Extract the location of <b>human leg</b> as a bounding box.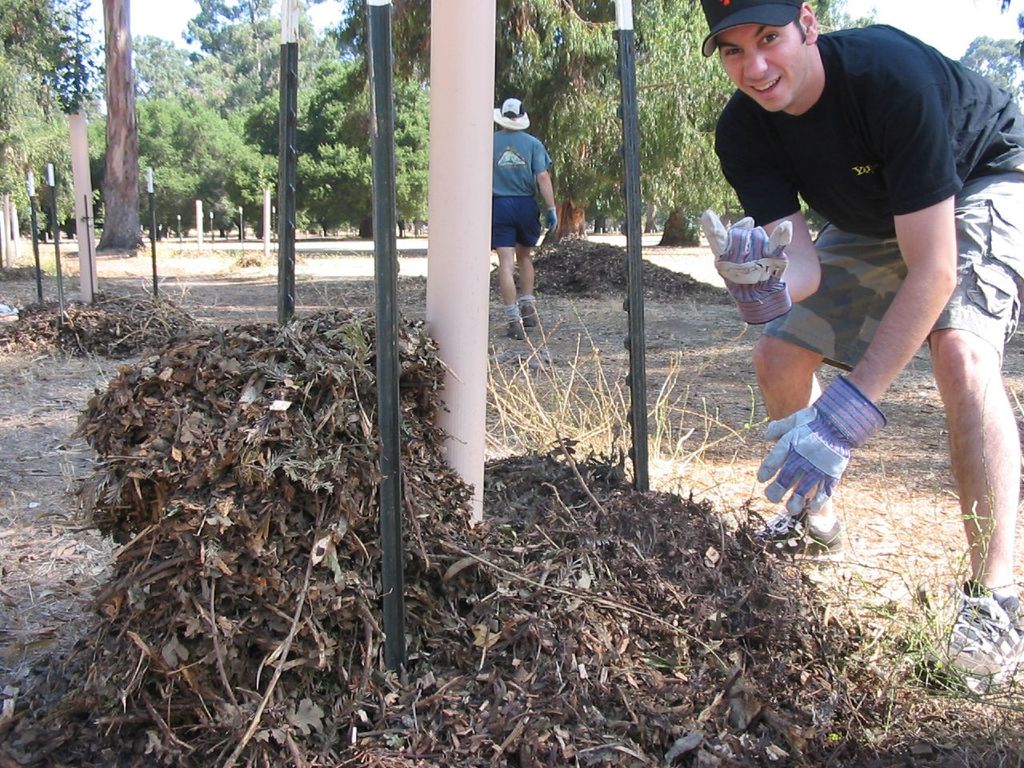
{"left": 489, "top": 194, "right": 519, "bottom": 328}.
